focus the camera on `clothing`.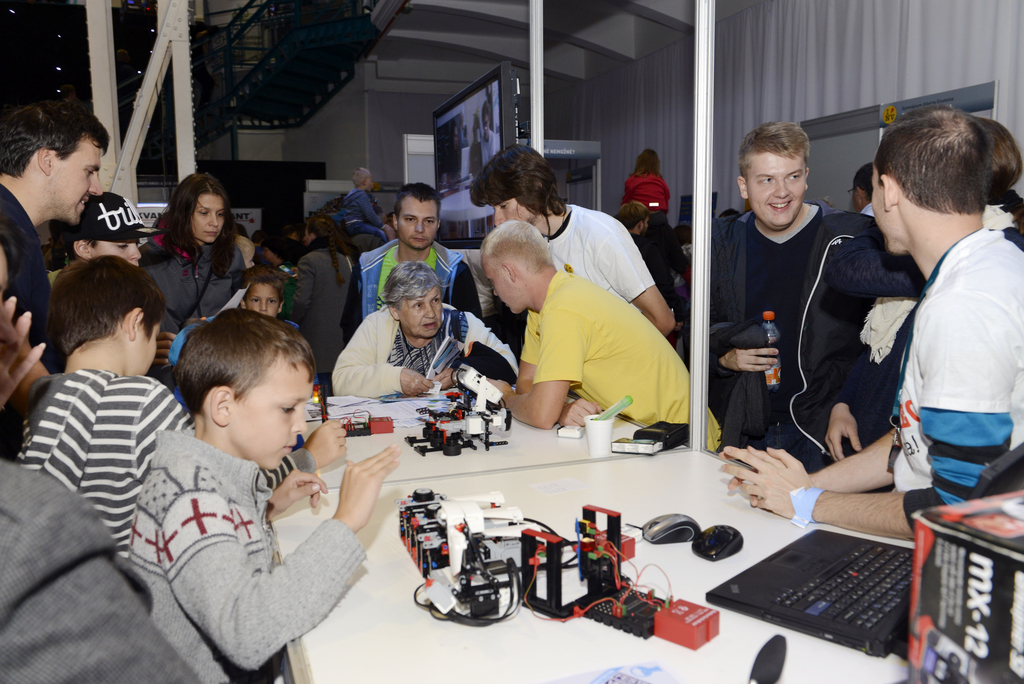
Focus region: {"x1": 850, "y1": 206, "x2": 874, "y2": 222}.
